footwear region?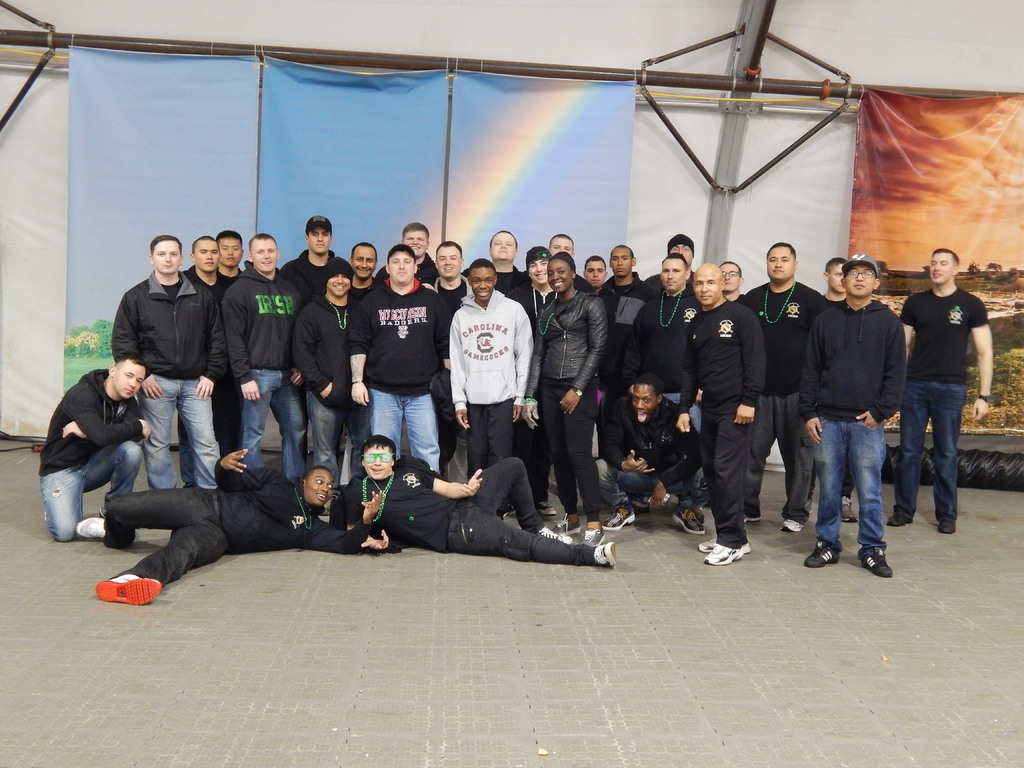
<bbox>862, 548, 898, 576</bbox>
